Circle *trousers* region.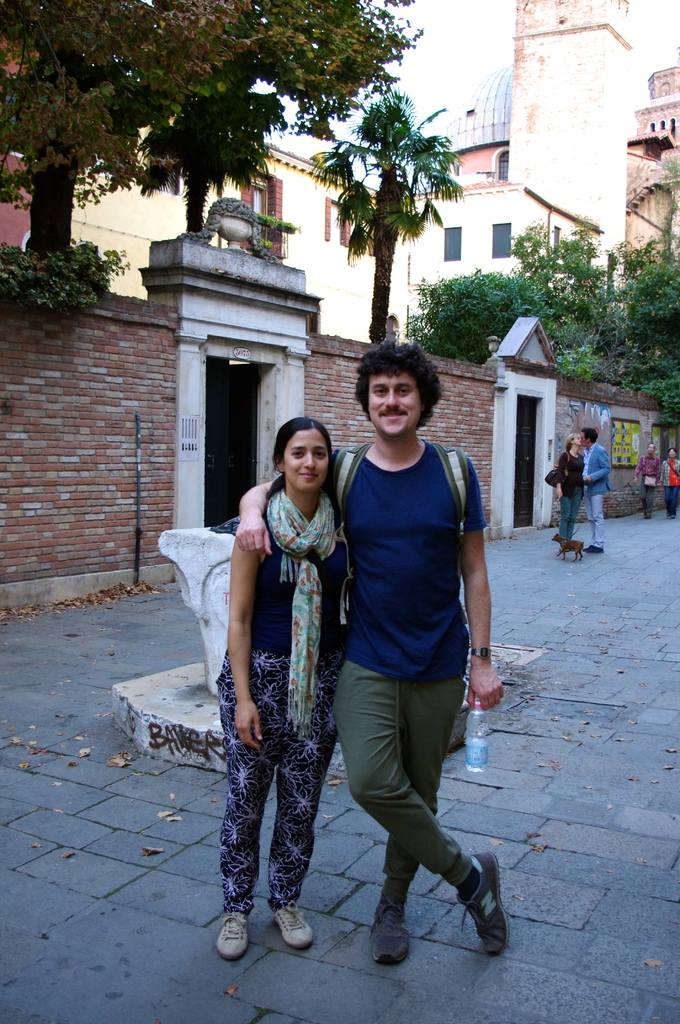
Region: 638,476,654,516.
